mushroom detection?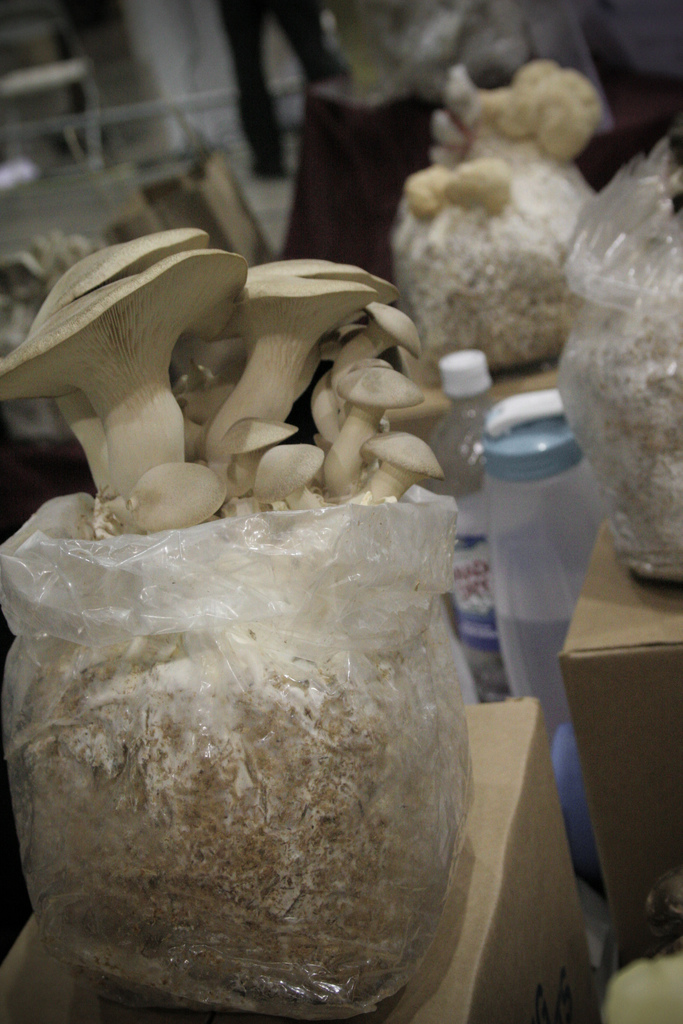
0:228:236:507
